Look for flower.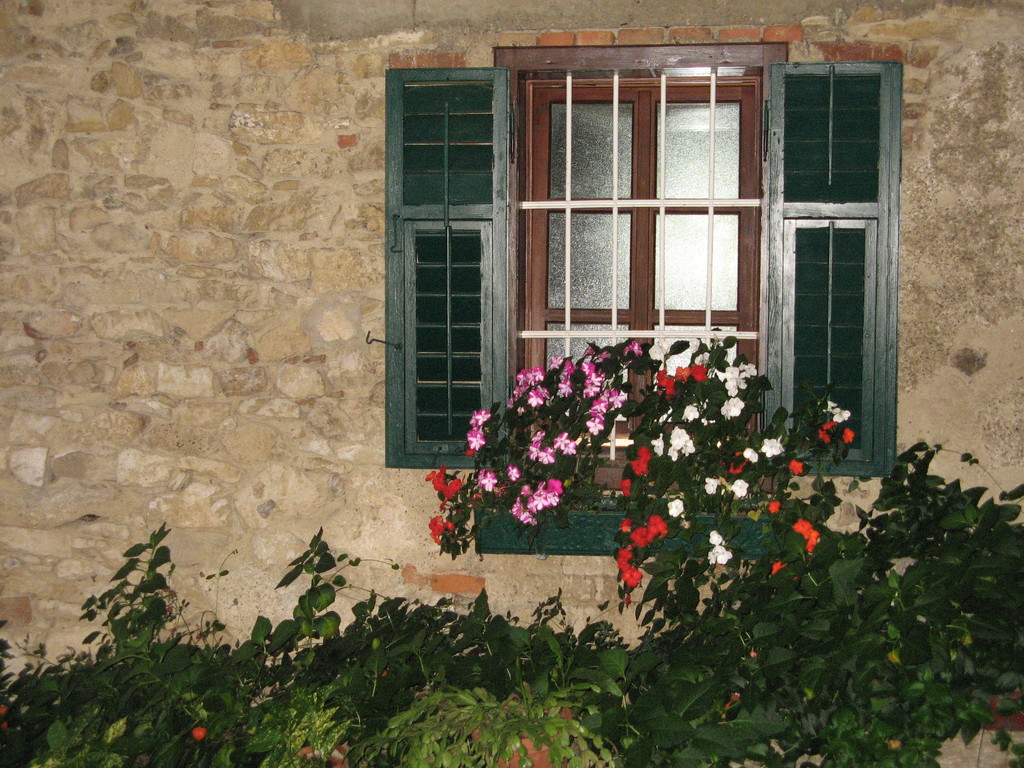
Found: bbox=(529, 365, 545, 384).
